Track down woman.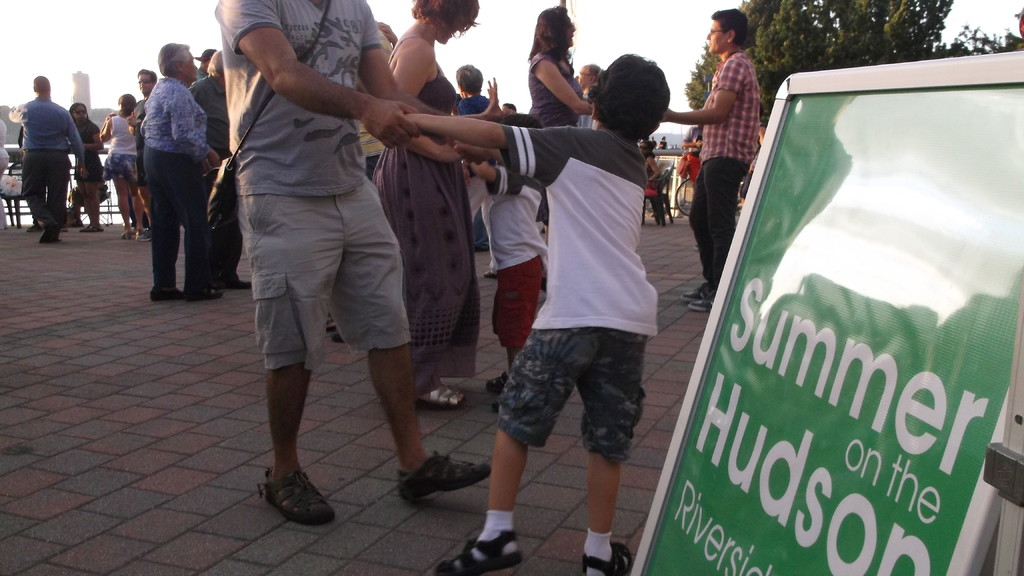
Tracked to <region>97, 90, 152, 240</region>.
